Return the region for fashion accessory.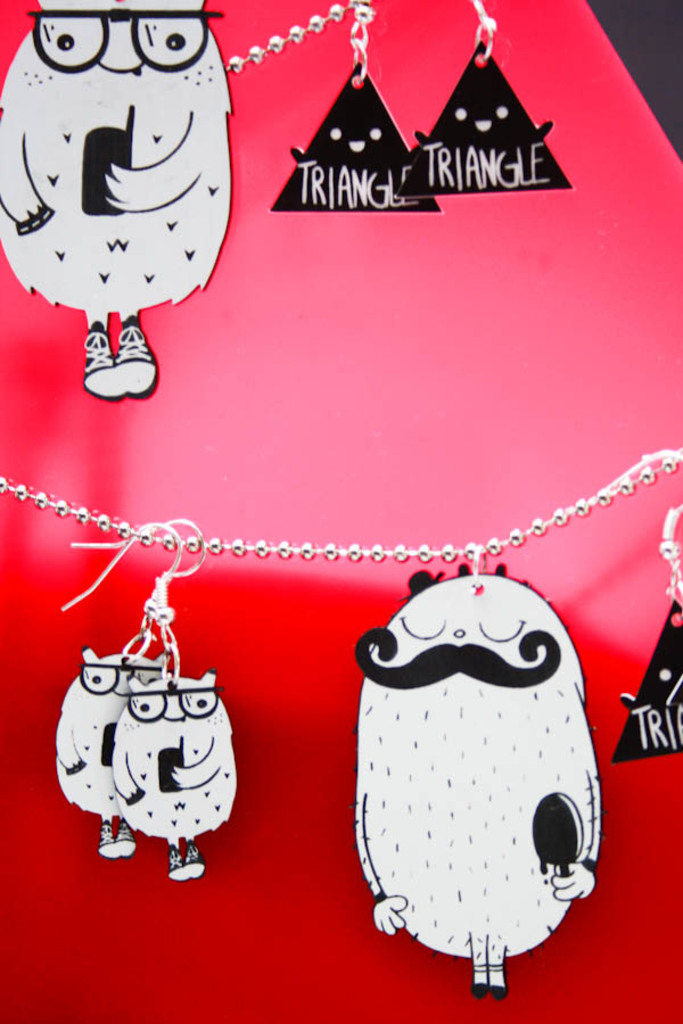
rect(0, 443, 682, 990).
